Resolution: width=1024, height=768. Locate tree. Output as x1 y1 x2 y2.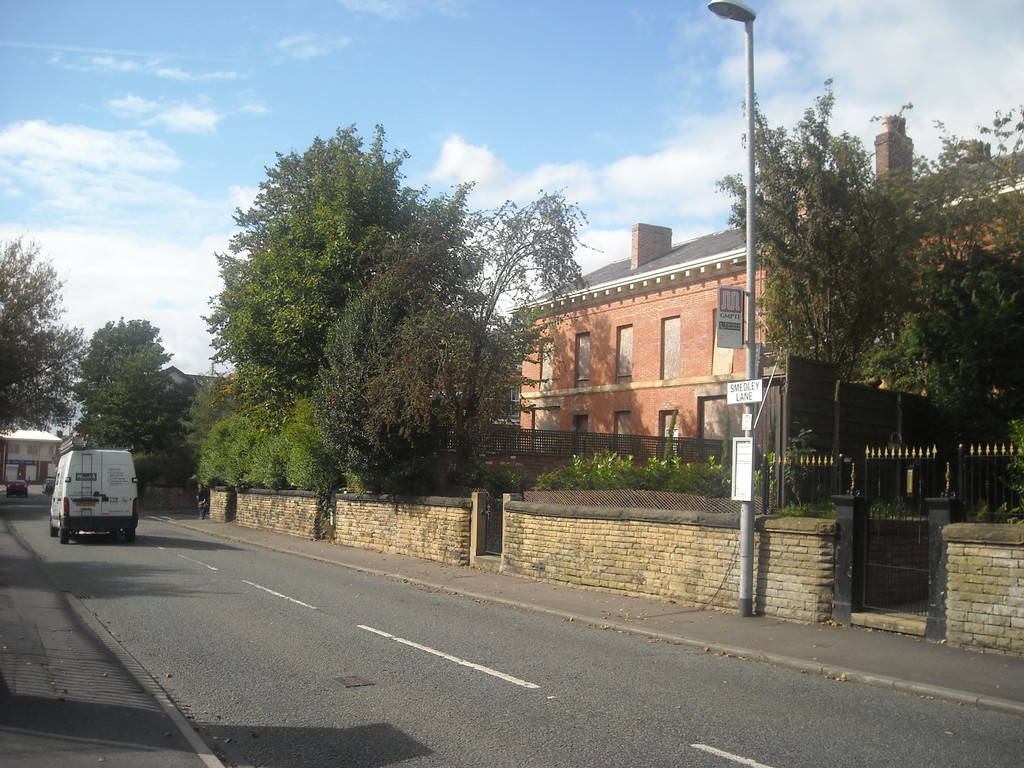
70 311 199 488.
